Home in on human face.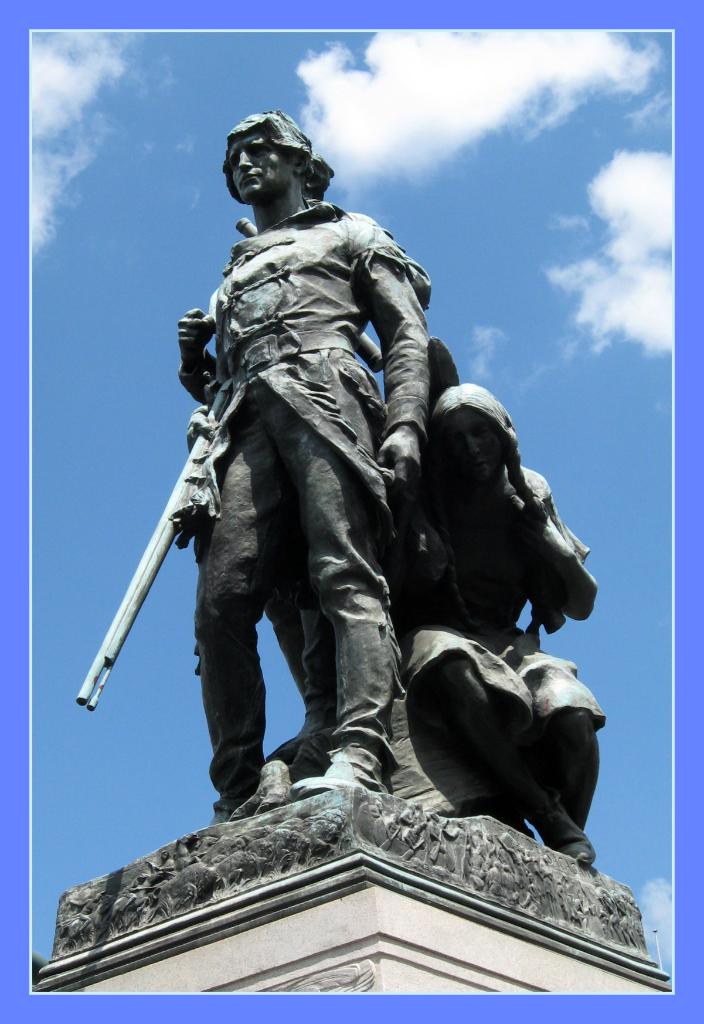
Homed in at bbox(224, 127, 278, 198).
